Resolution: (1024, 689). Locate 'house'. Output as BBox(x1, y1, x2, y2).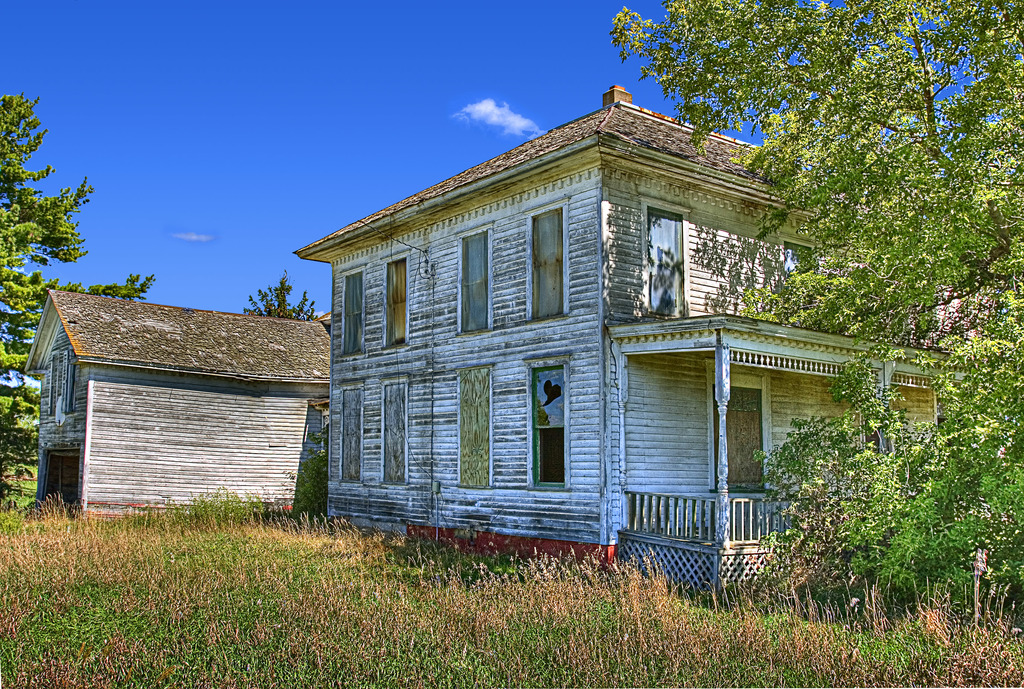
BBox(294, 86, 995, 603).
